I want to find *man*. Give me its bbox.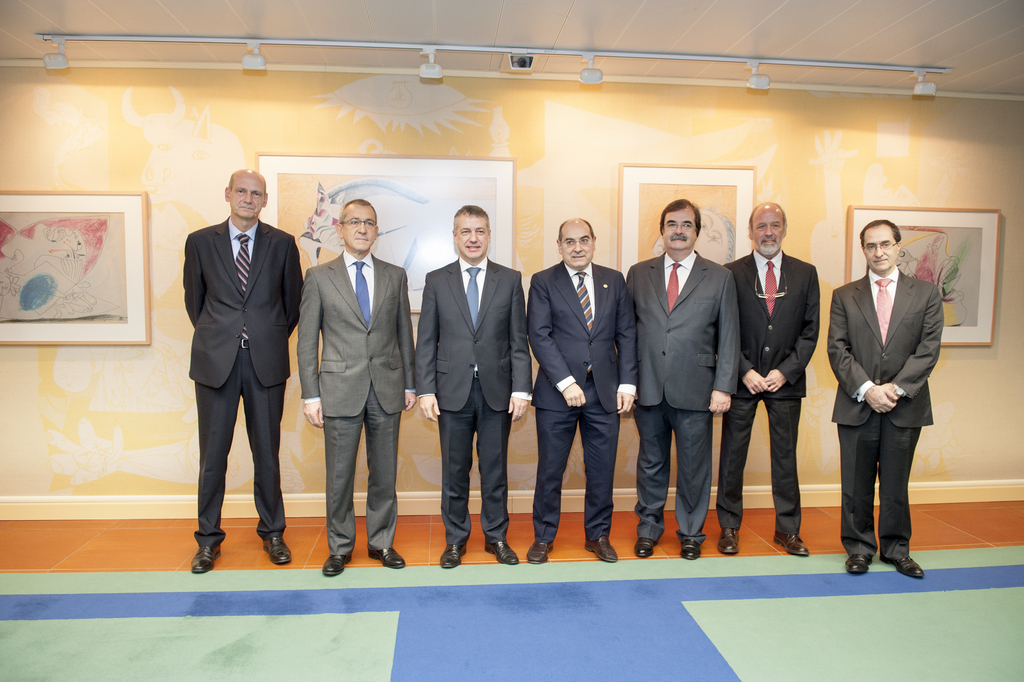
crop(295, 199, 417, 581).
